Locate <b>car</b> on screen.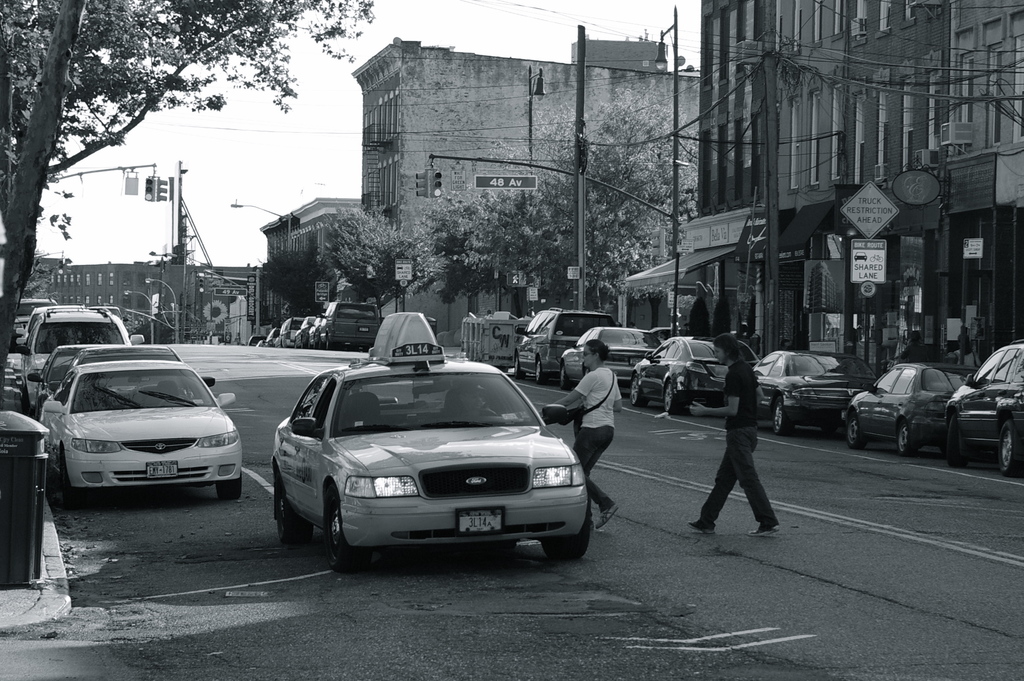
On screen at l=941, t=346, r=1023, b=472.
